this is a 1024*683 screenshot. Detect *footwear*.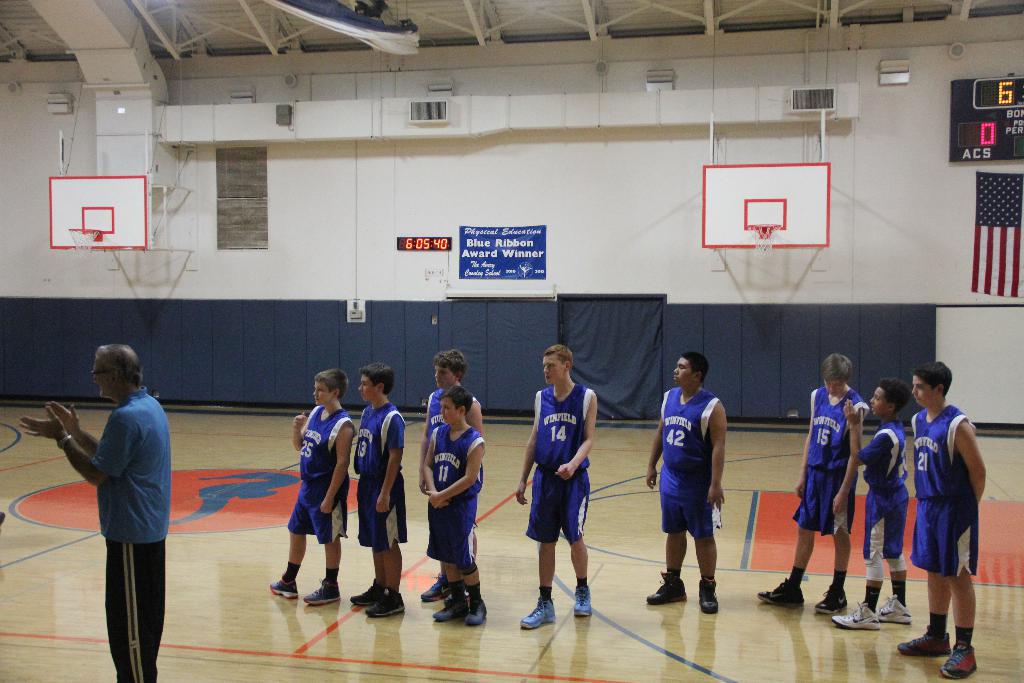
[299, 575, 335, 607].
